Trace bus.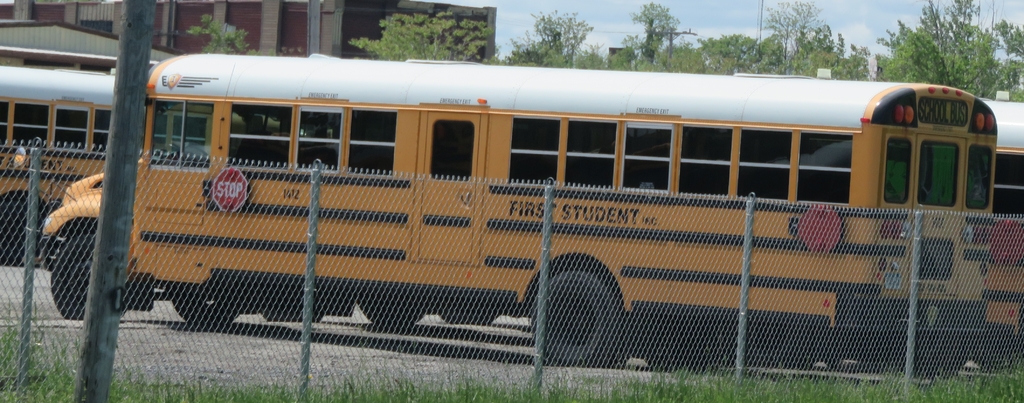
Traced to locate(0, 64, 294, 265).
